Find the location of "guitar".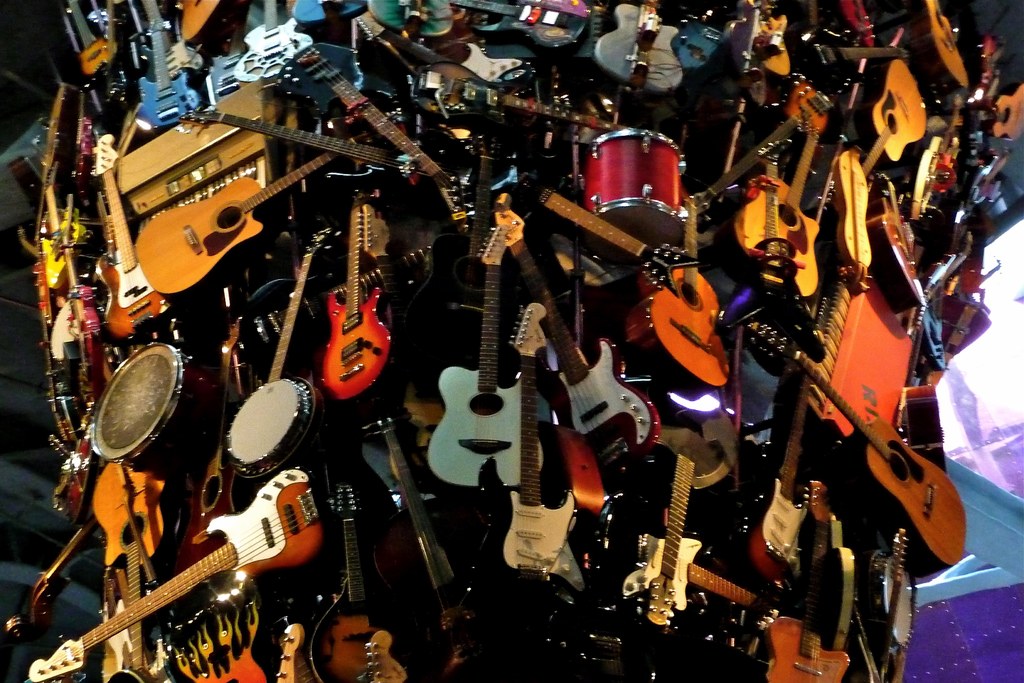
Location: 235 0 317 85.
